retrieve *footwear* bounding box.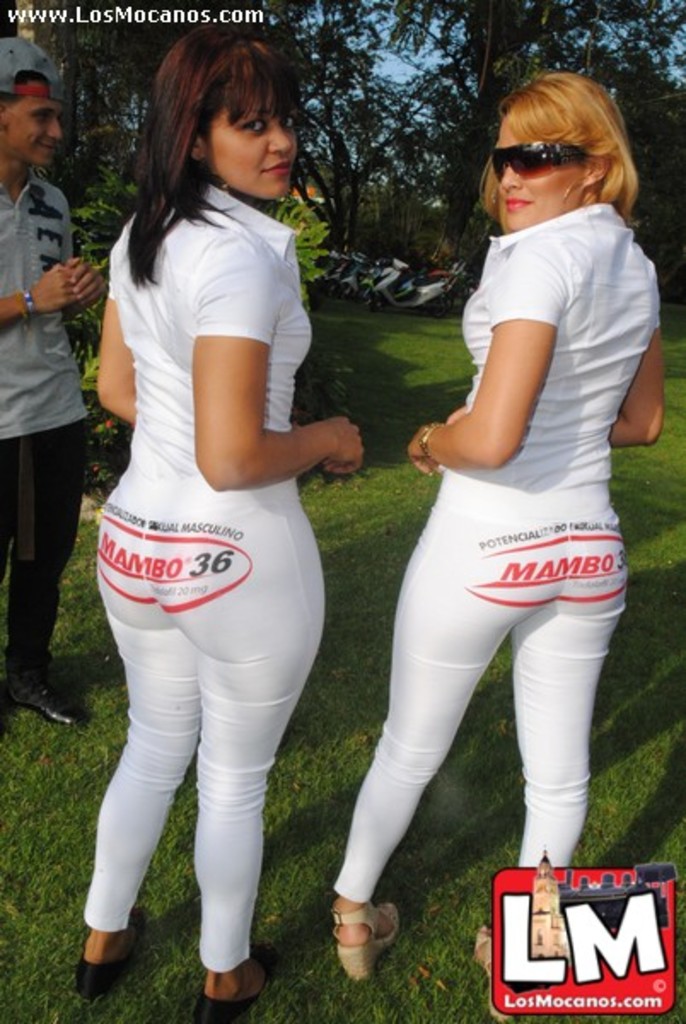
Bounding box: detection(10, 654, 94, 722).
